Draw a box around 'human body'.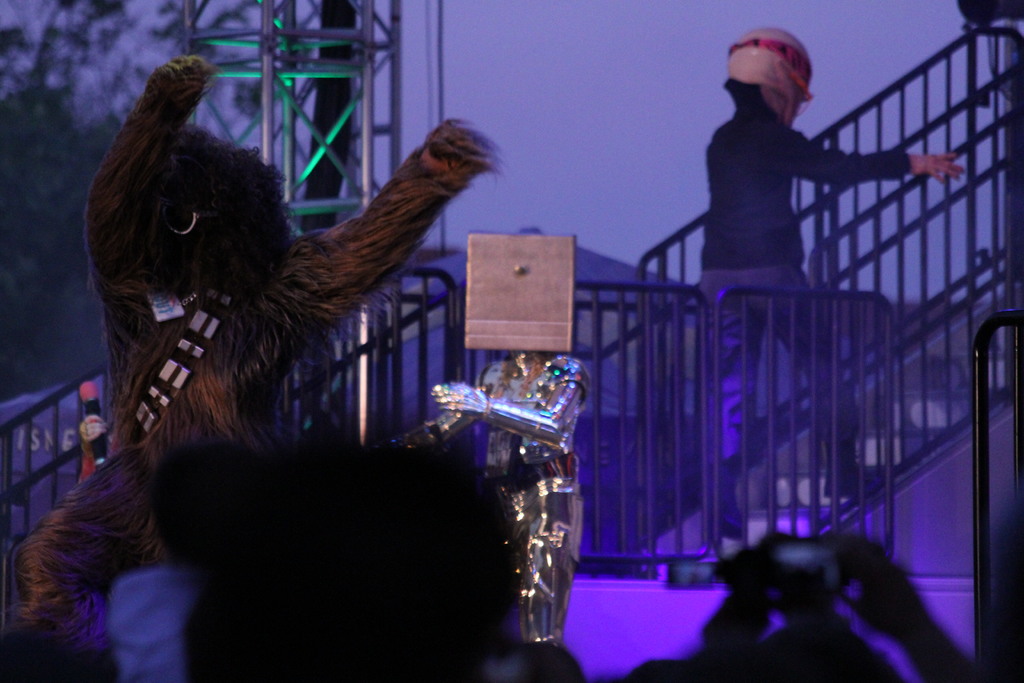
detection(696, 79, 962, 557).
